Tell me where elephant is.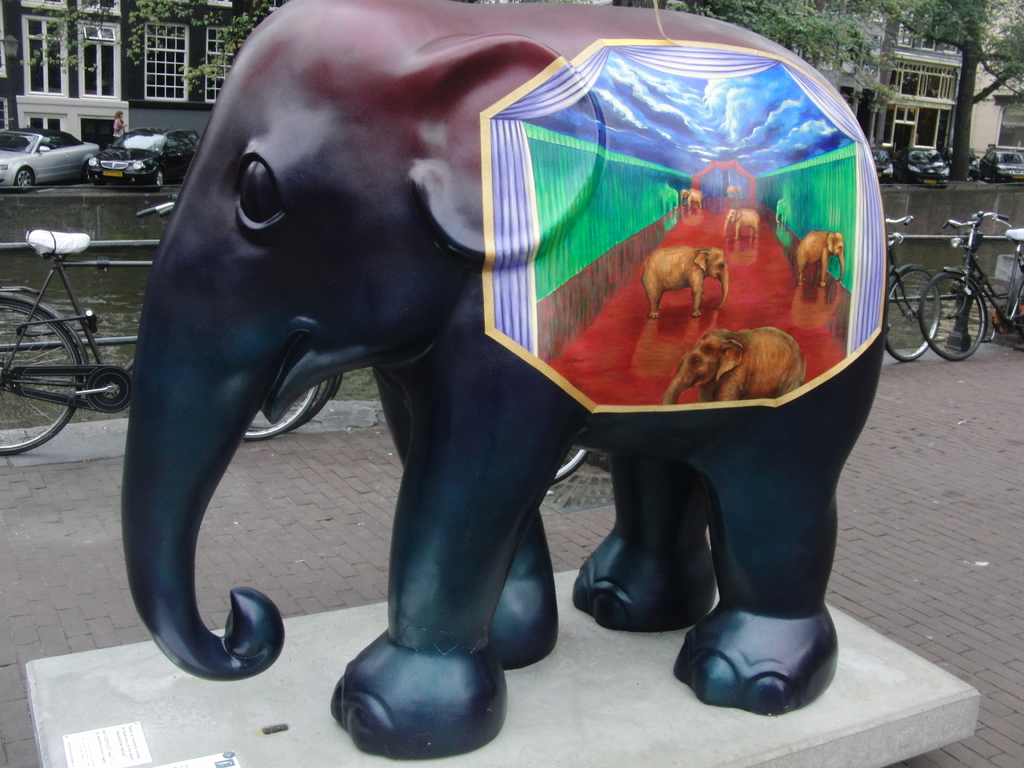
elephant is at x1=127 y1=3 x2=895 y2=733.
